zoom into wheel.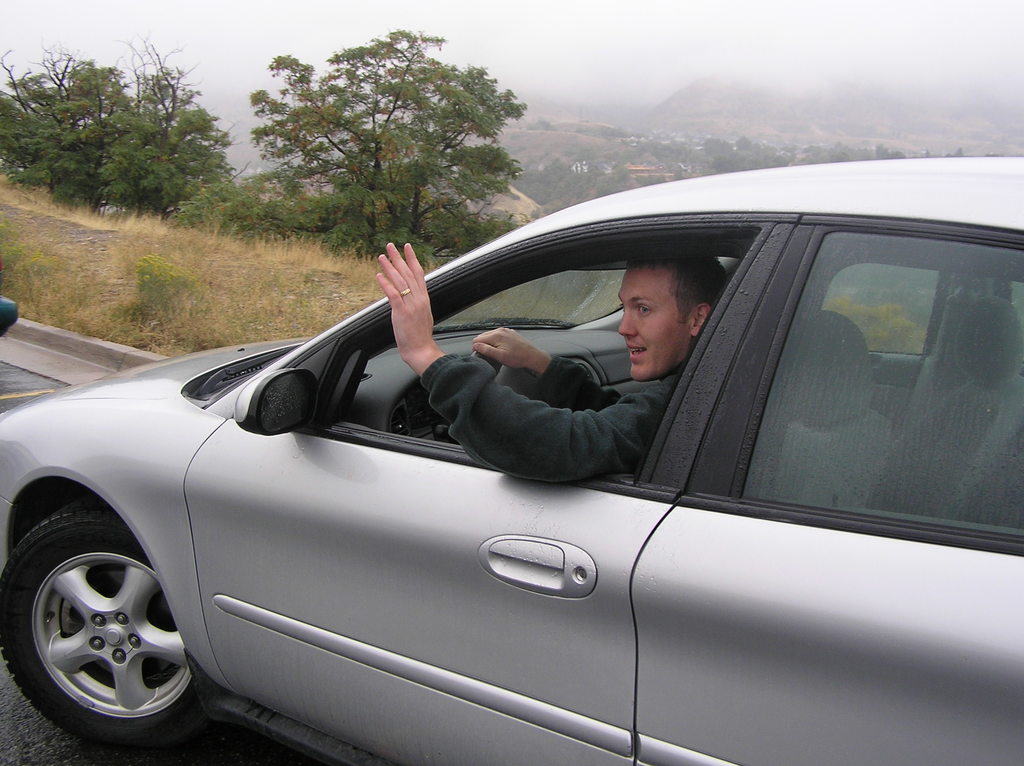
Zoom target: [17, 536, 193, 746].
